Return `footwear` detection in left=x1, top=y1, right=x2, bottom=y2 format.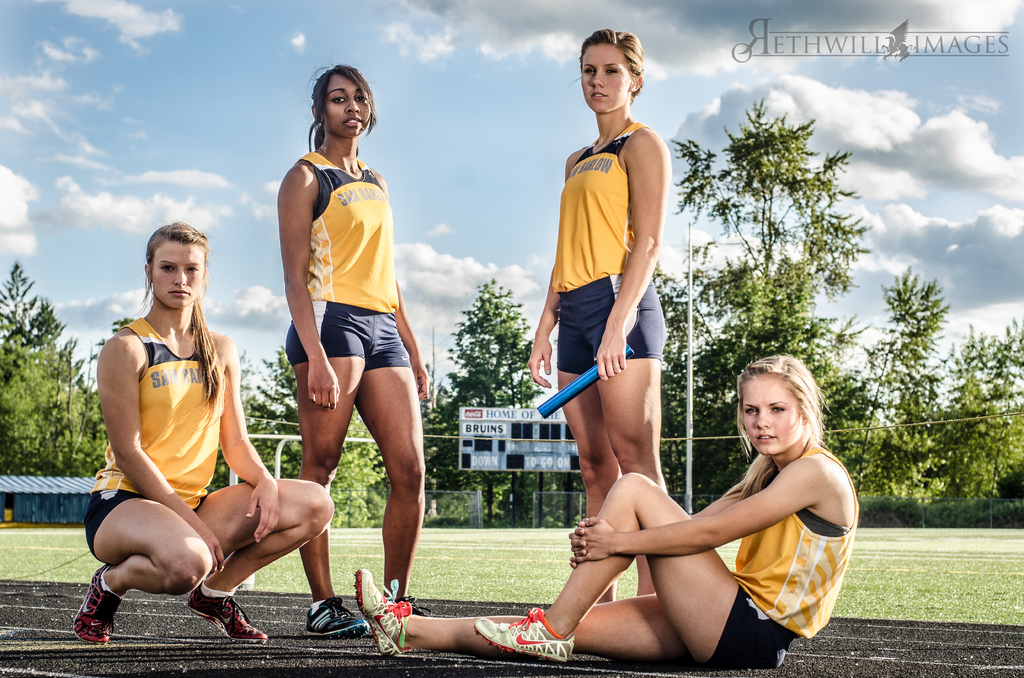
left=474, top=608, right=578, bottom=664.
